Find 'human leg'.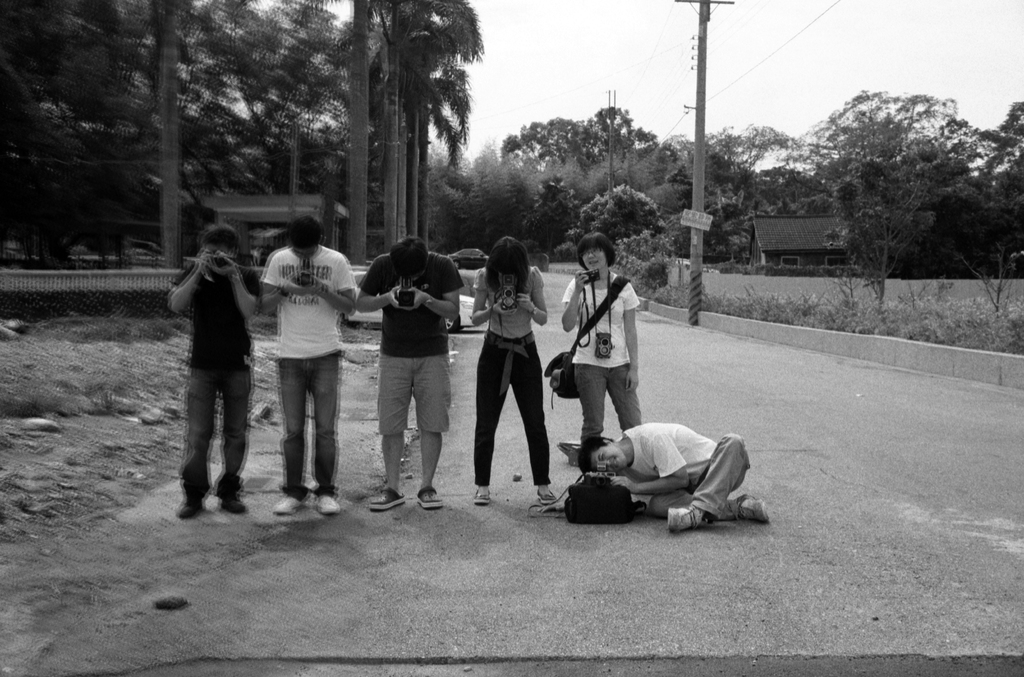
[x1=175, y1=339, x2=221, y2=519].
